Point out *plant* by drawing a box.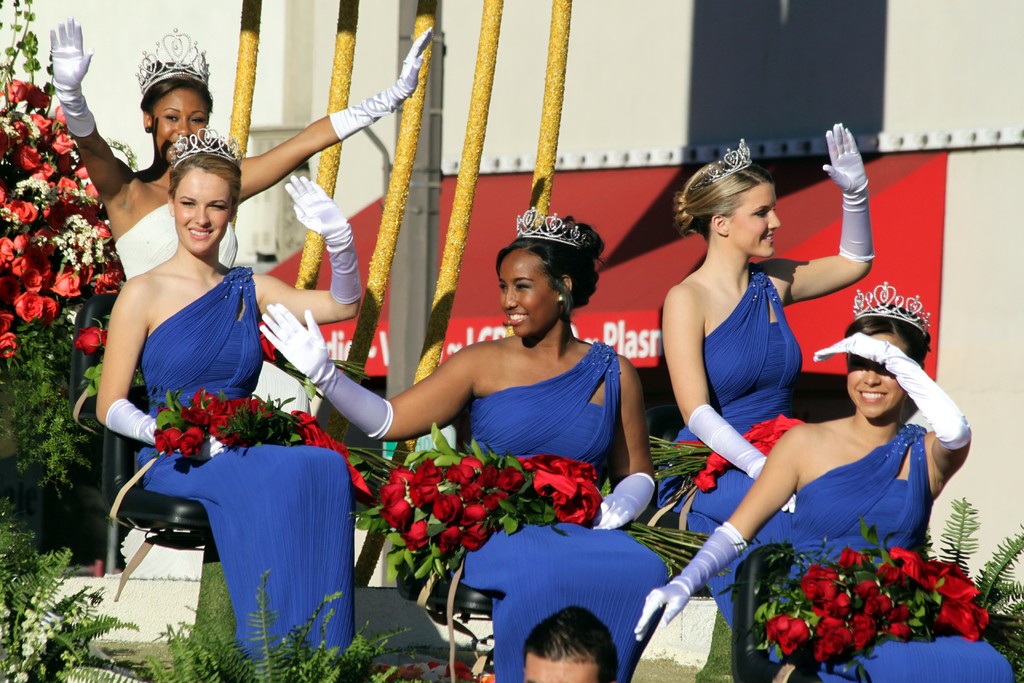
left=932, top=495, right=1023, bottom=679.
